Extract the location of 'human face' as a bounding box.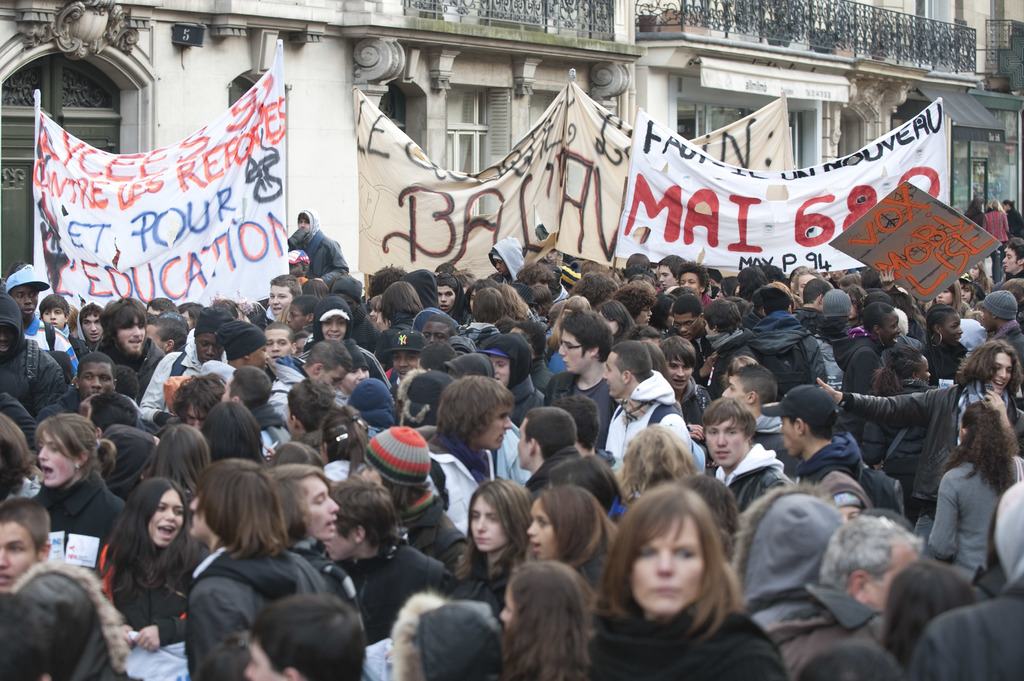
bbox=(76, 360, 113, 400).
